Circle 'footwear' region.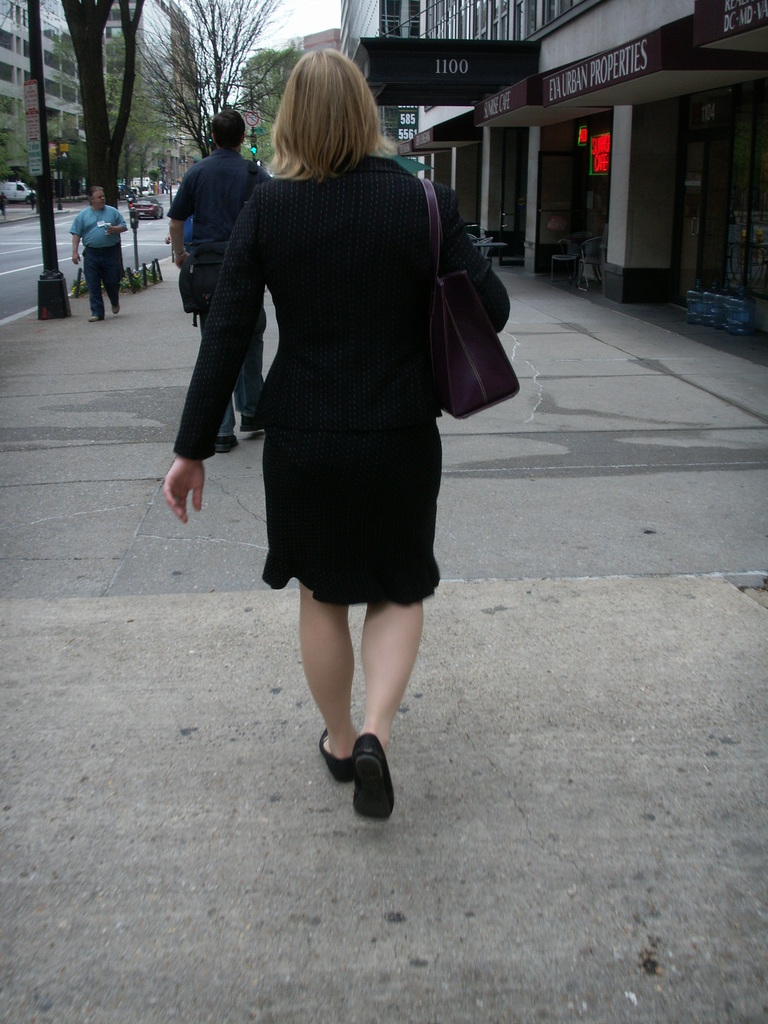
Region: [left=236, top=419, right=259, bottom=436].
